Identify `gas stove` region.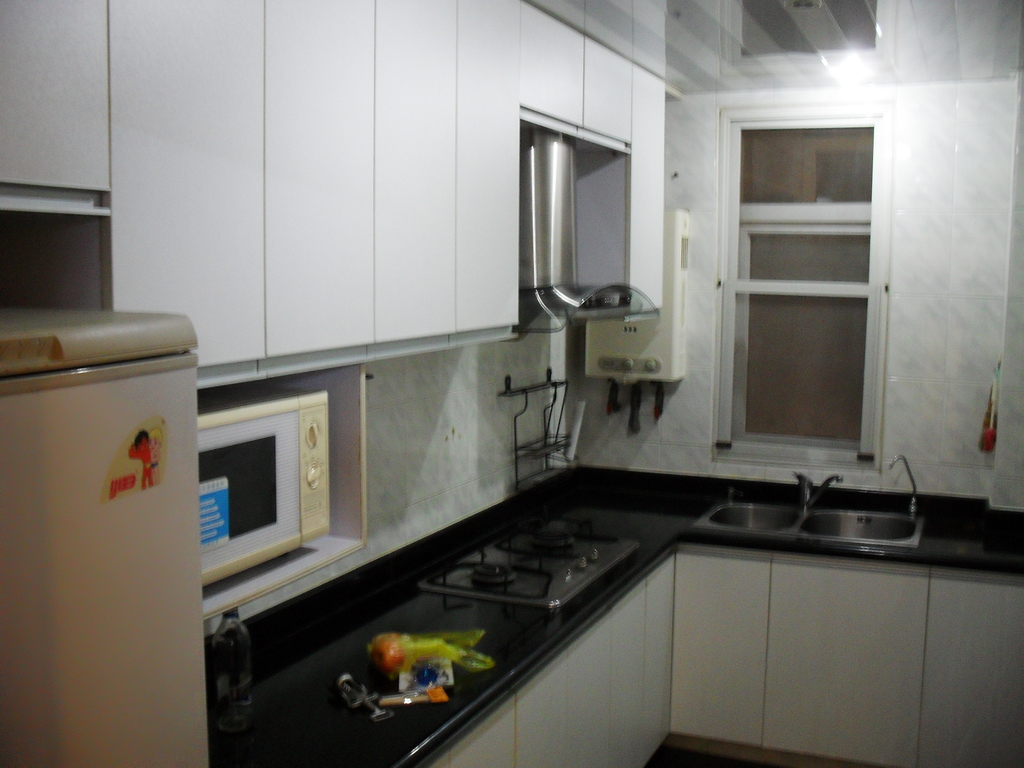
Region: bbox=(415, 512, 638, 613).
